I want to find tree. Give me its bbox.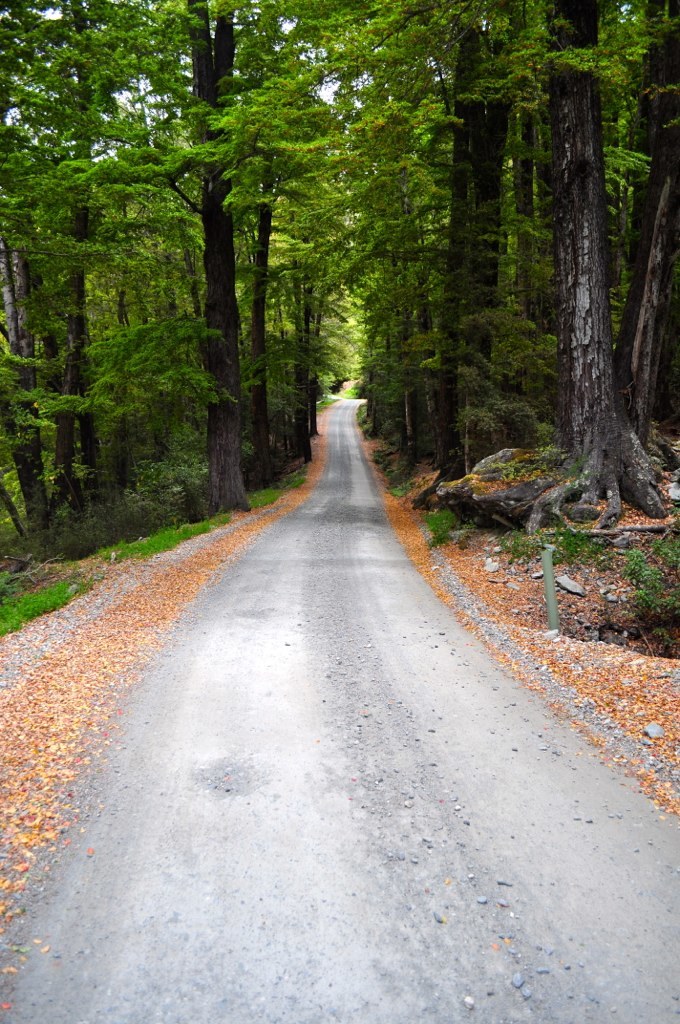
l=0, t=0, r=206, b=575.
